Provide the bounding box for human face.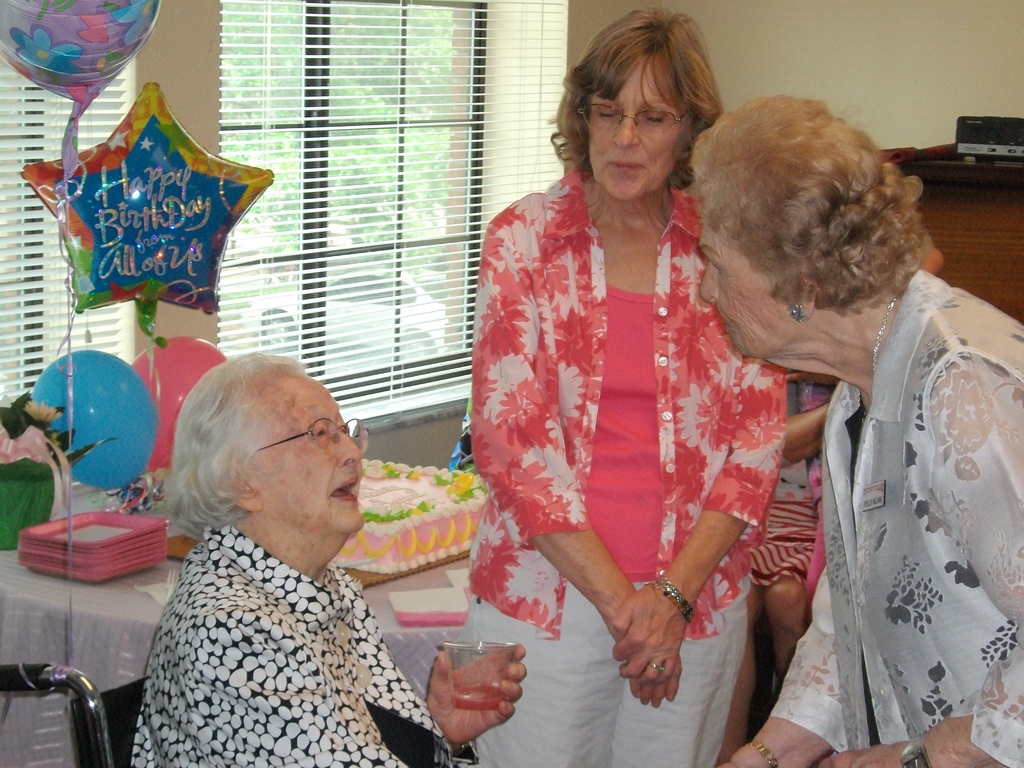
box(696, 209, 788, 355).
